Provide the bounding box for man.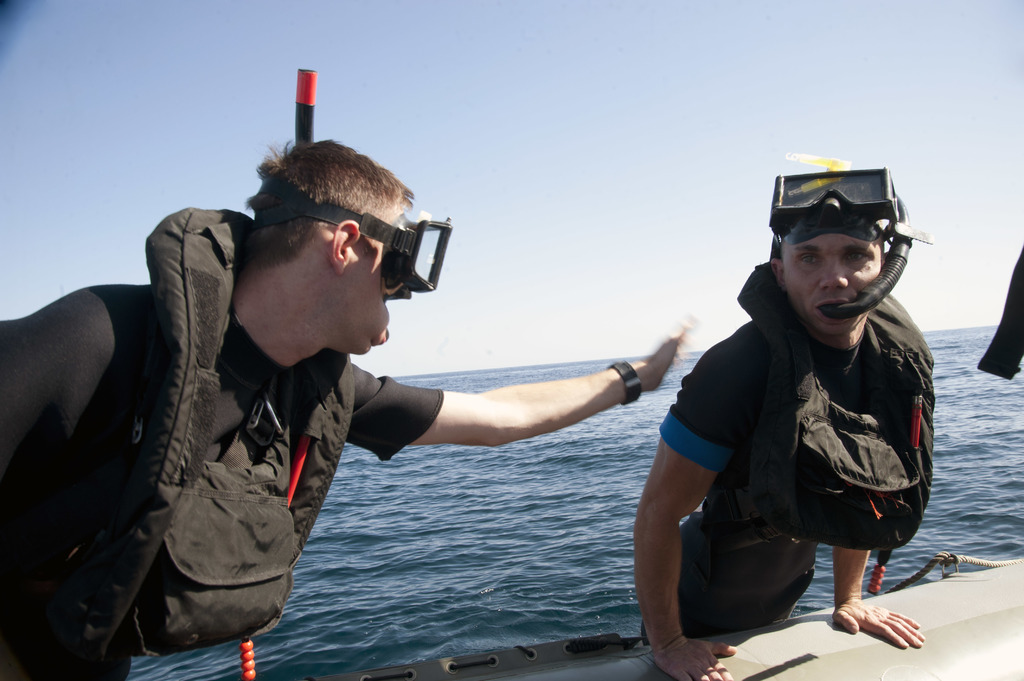
x1=646, y1=164, x2=959, y2=661.
